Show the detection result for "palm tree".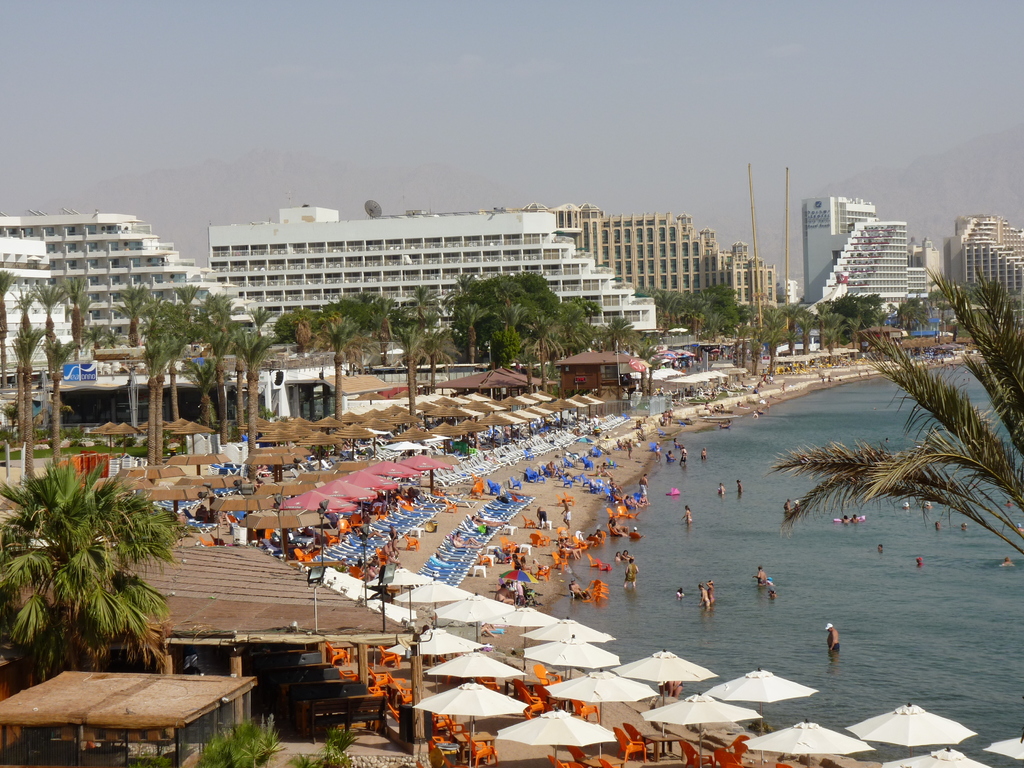
[left=134, top=330, right=182, bottom=470].
